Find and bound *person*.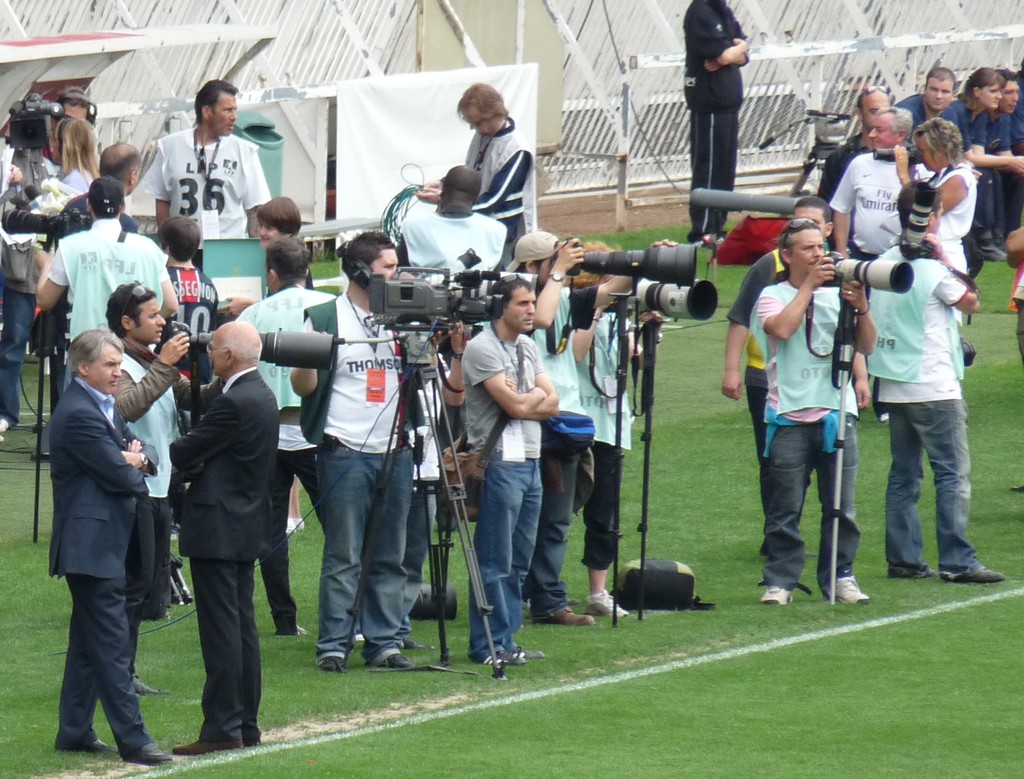
Bound: x1=717, y1=189, x2=877, y2=581.
